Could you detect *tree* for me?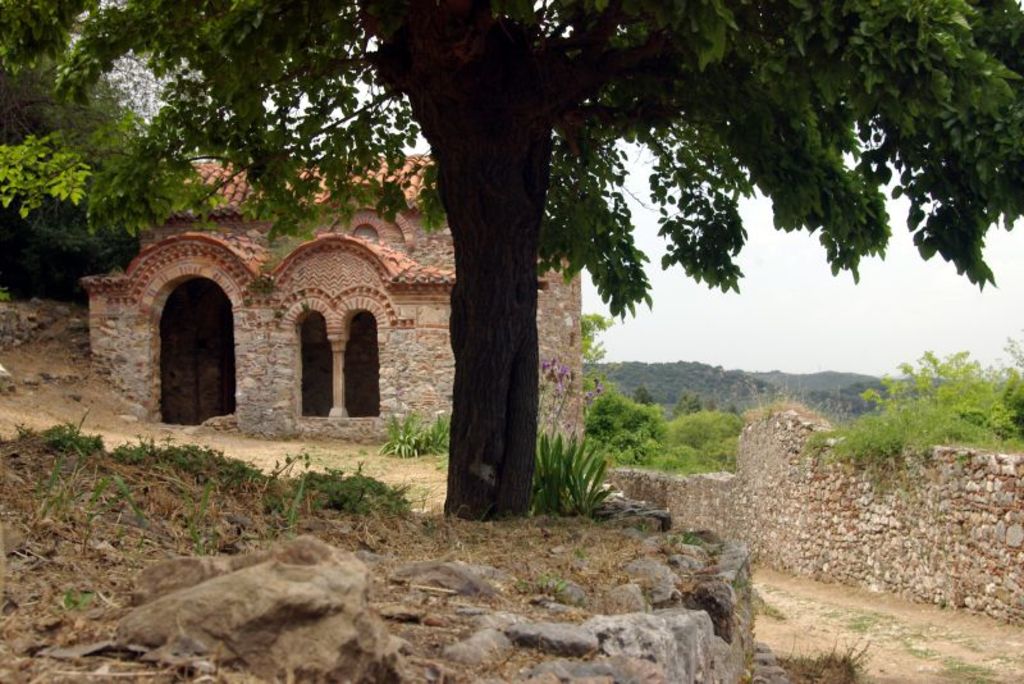
Detection result: region(72, 5, 986, 485).
